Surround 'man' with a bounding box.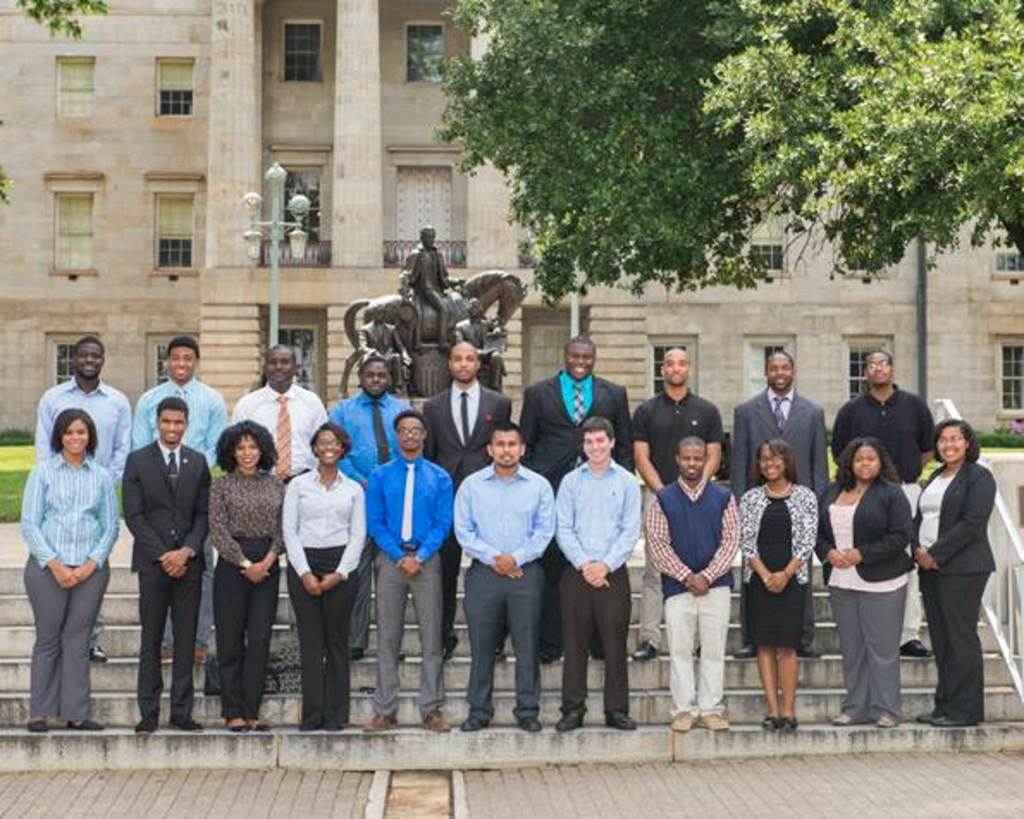
bbox=[556, 415, 638, 738].
